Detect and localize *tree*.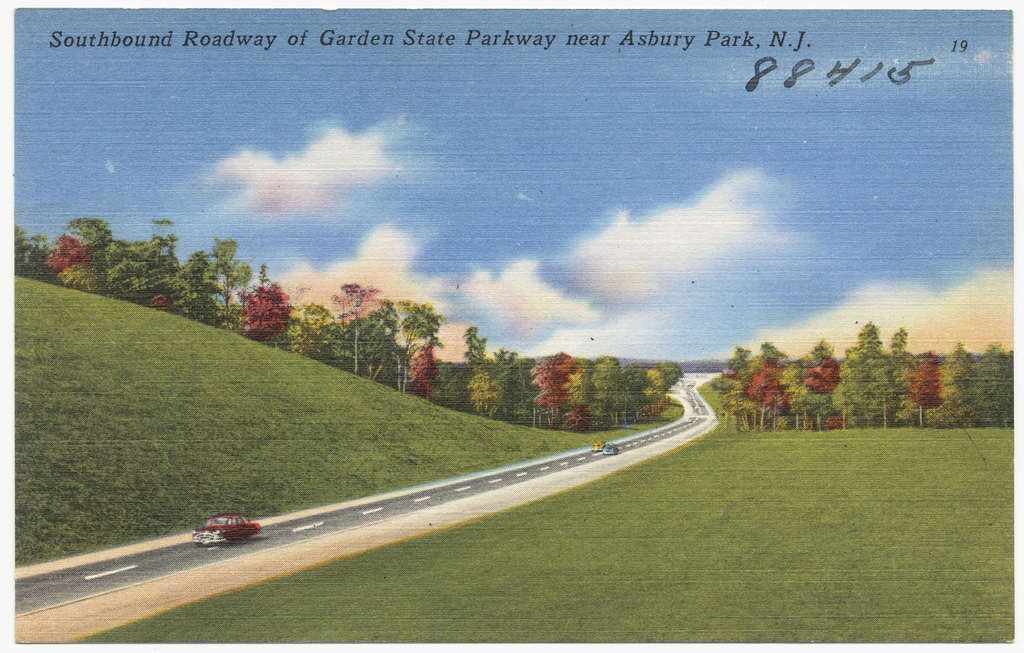
Localized at select_region(289, 297, 333, 357).
